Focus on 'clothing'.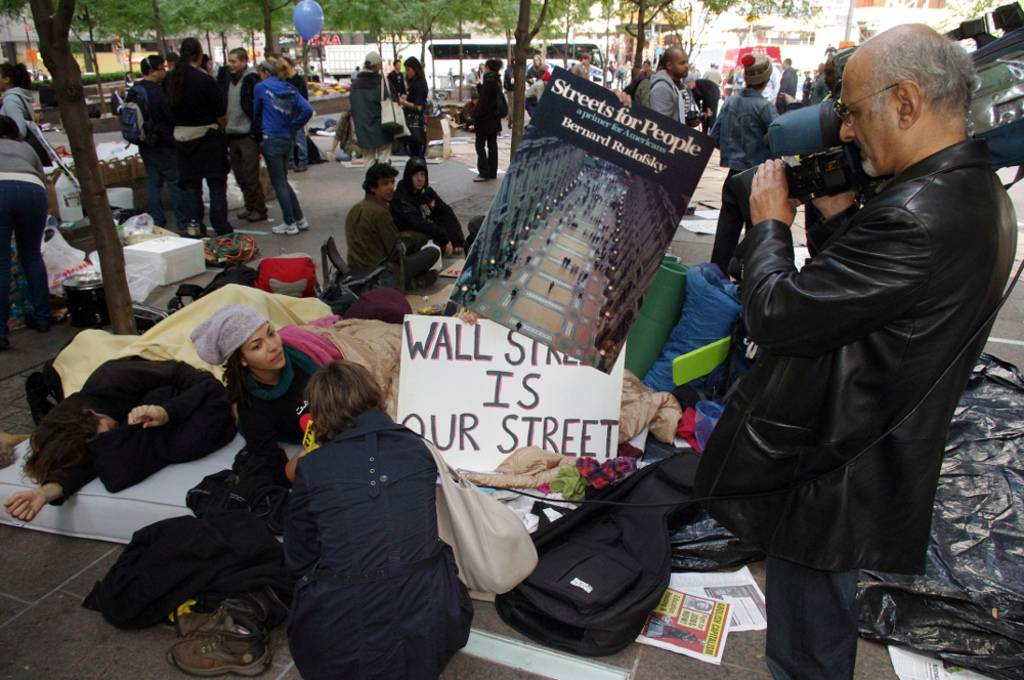
Focused at crop(391, 151, 469, 251).
